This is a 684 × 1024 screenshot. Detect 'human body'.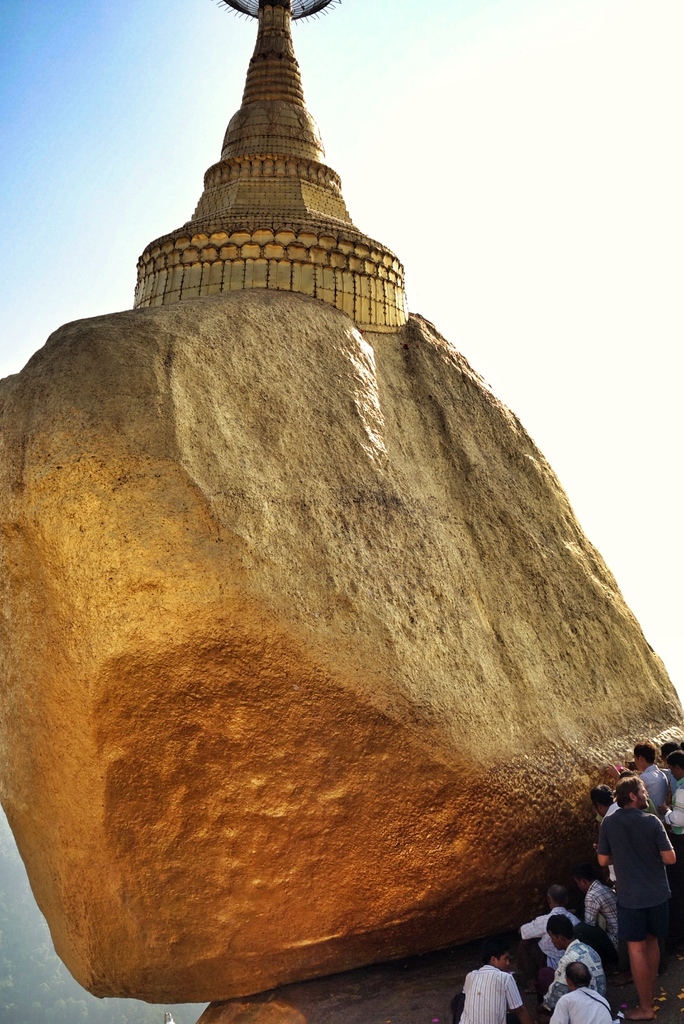
Rect(594, 764, 677, 986).
